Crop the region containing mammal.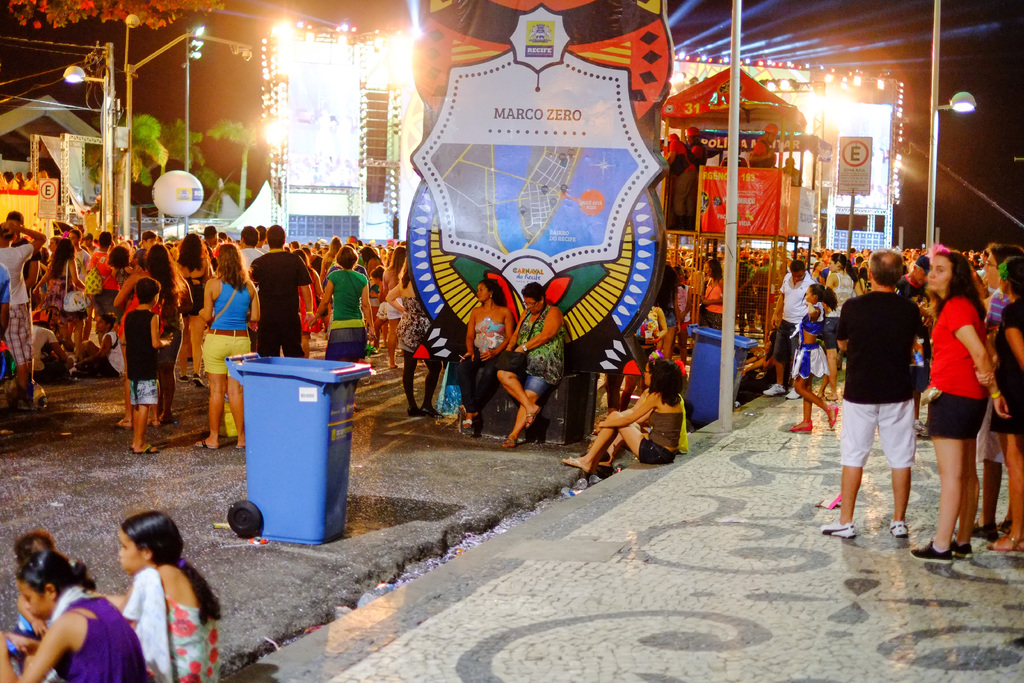
Crop region: crop(16, 523, 60, 682).
